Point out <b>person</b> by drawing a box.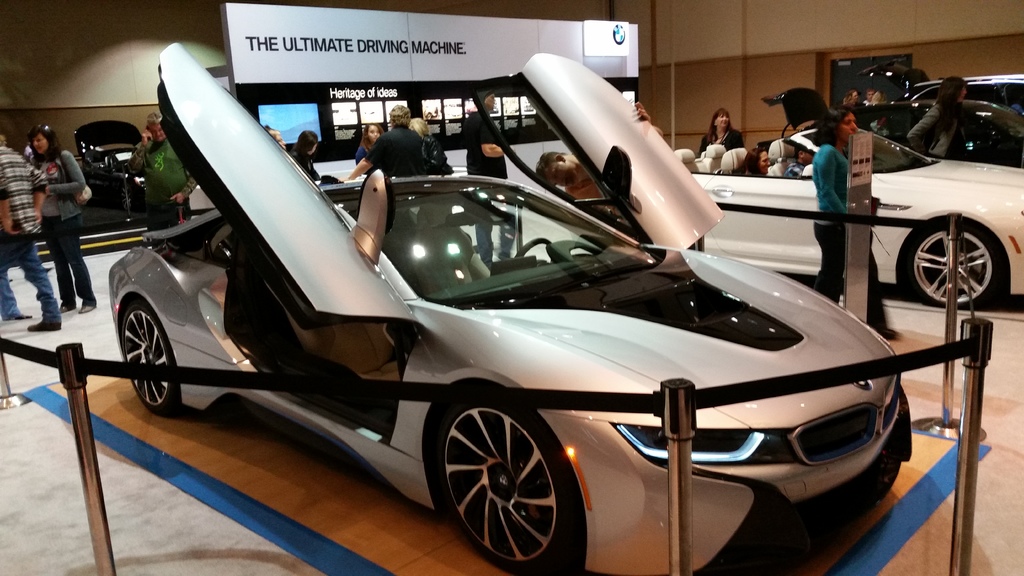
(355,123,380,177).
